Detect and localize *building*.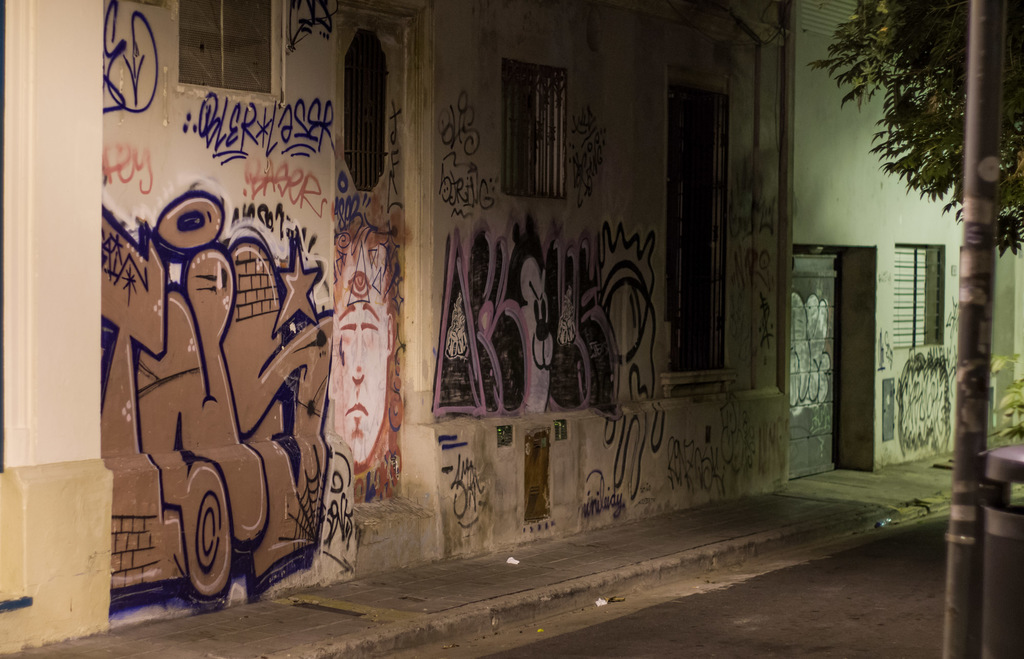
Localized at {"left": 795, "top": 0, "right": 1023, "bottom": 484}.
